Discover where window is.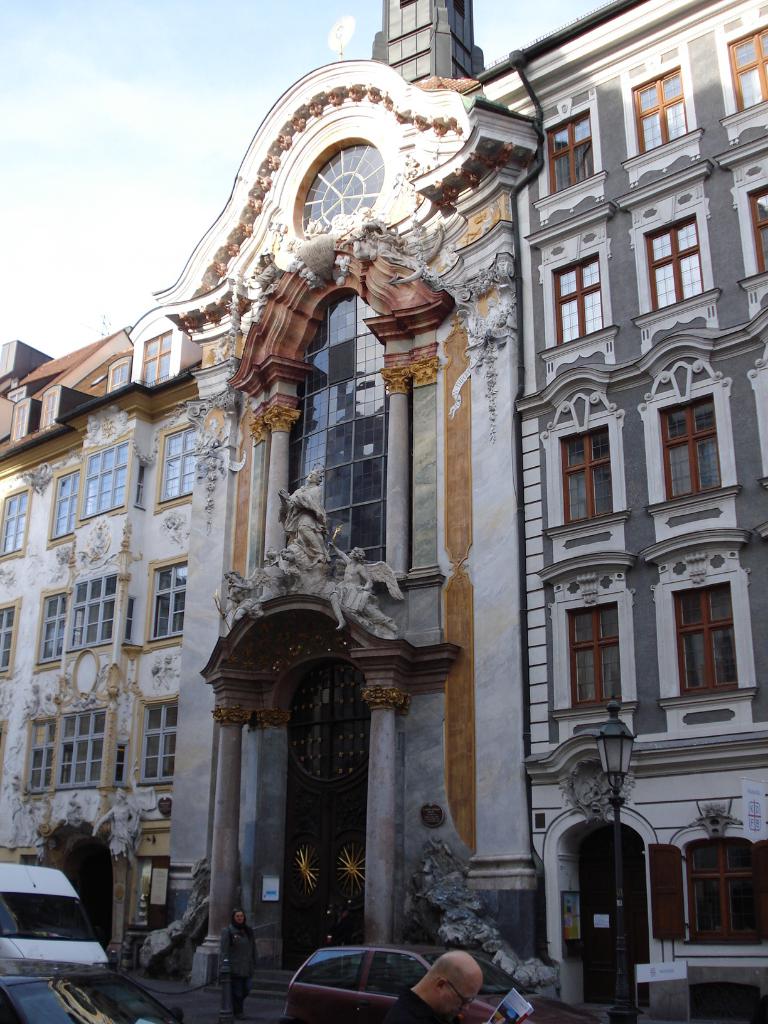
Discovered at x1=76 y1=574 x2=116 y2=644.
